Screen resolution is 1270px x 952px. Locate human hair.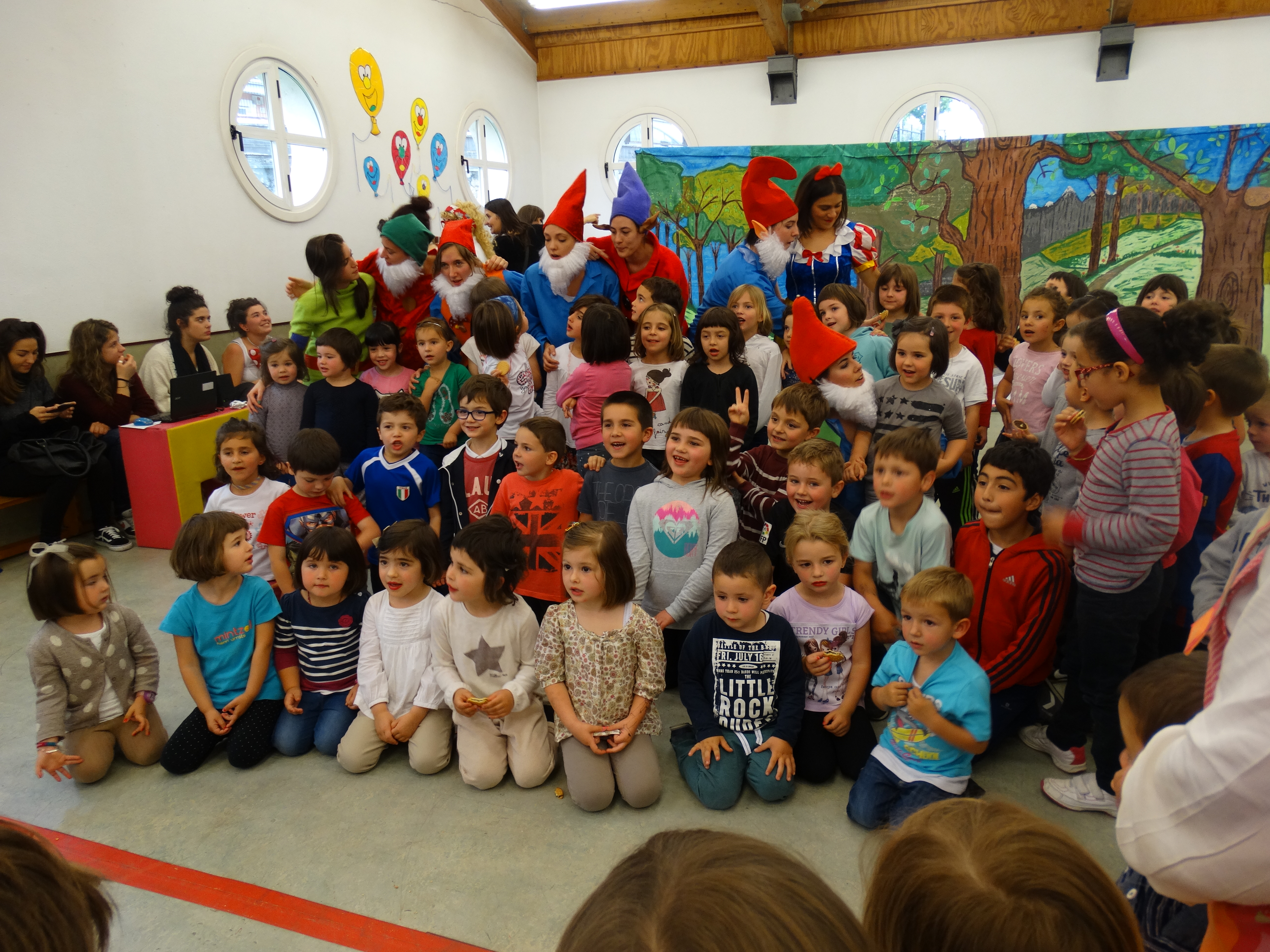
x1=70, y1=104, x2=84, y2=116.
